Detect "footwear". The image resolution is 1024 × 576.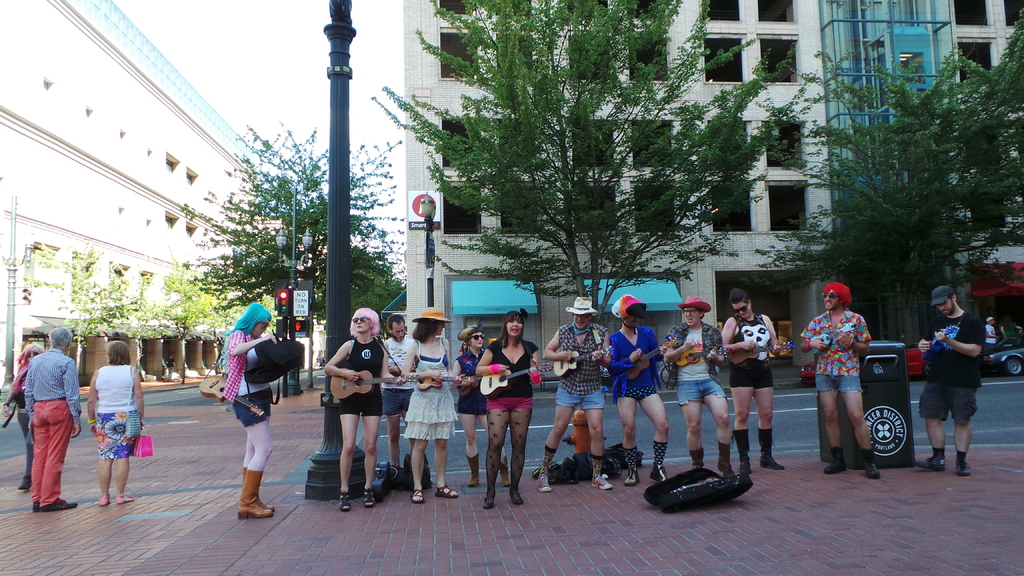
x1=956, y1=460, x2=970, y2=478.
